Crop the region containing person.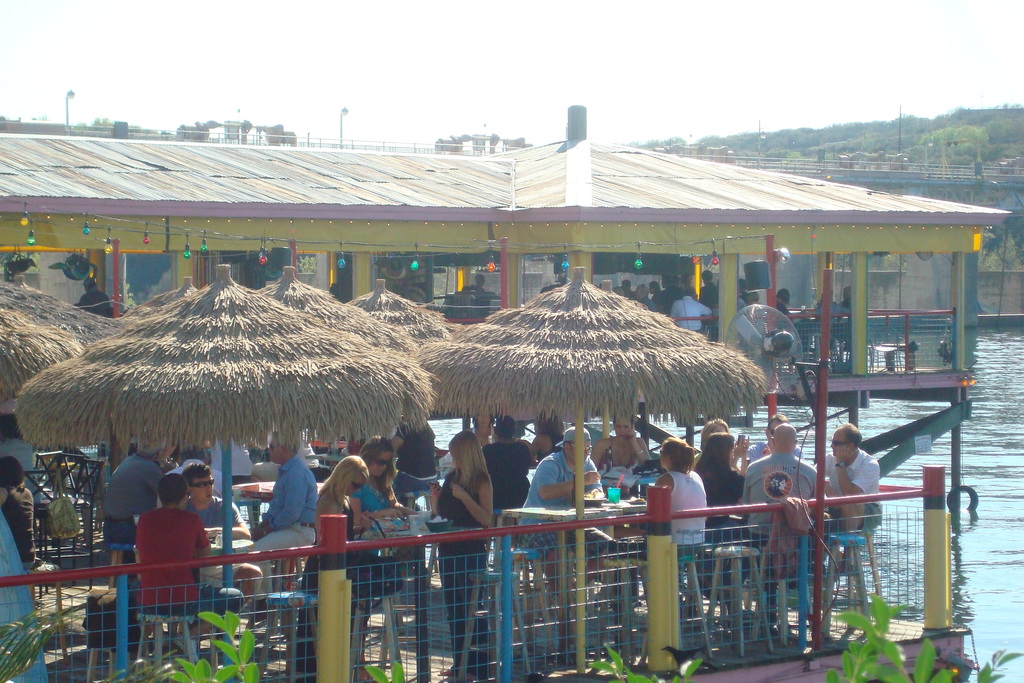
Crop region: (820, 422, 888, 582).
